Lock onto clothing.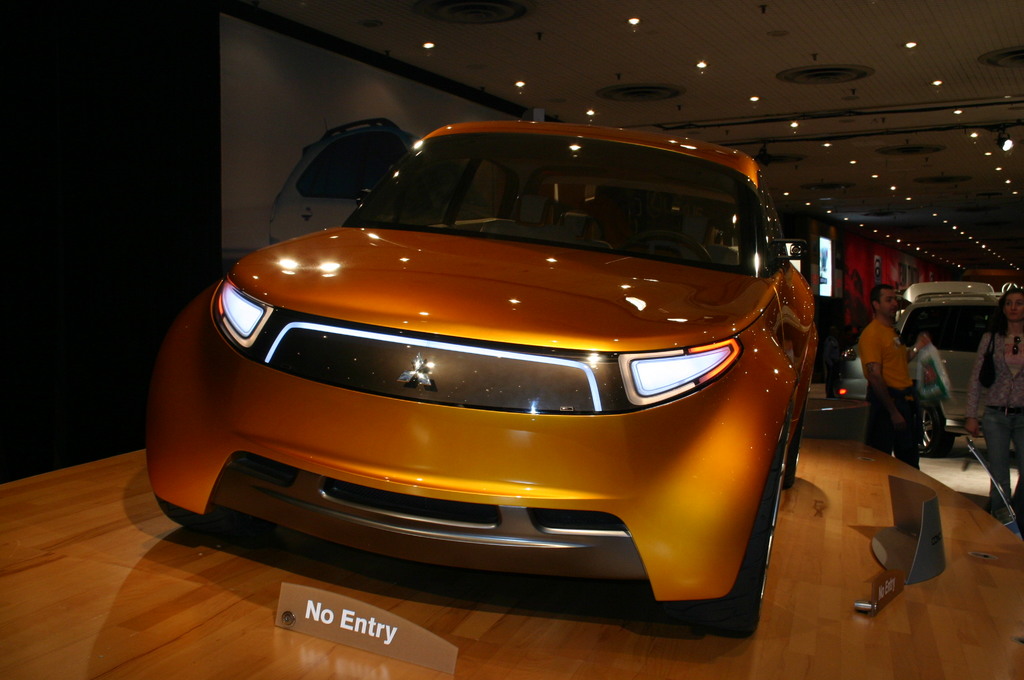
Locked: rect(877, 296, 945, 448).
